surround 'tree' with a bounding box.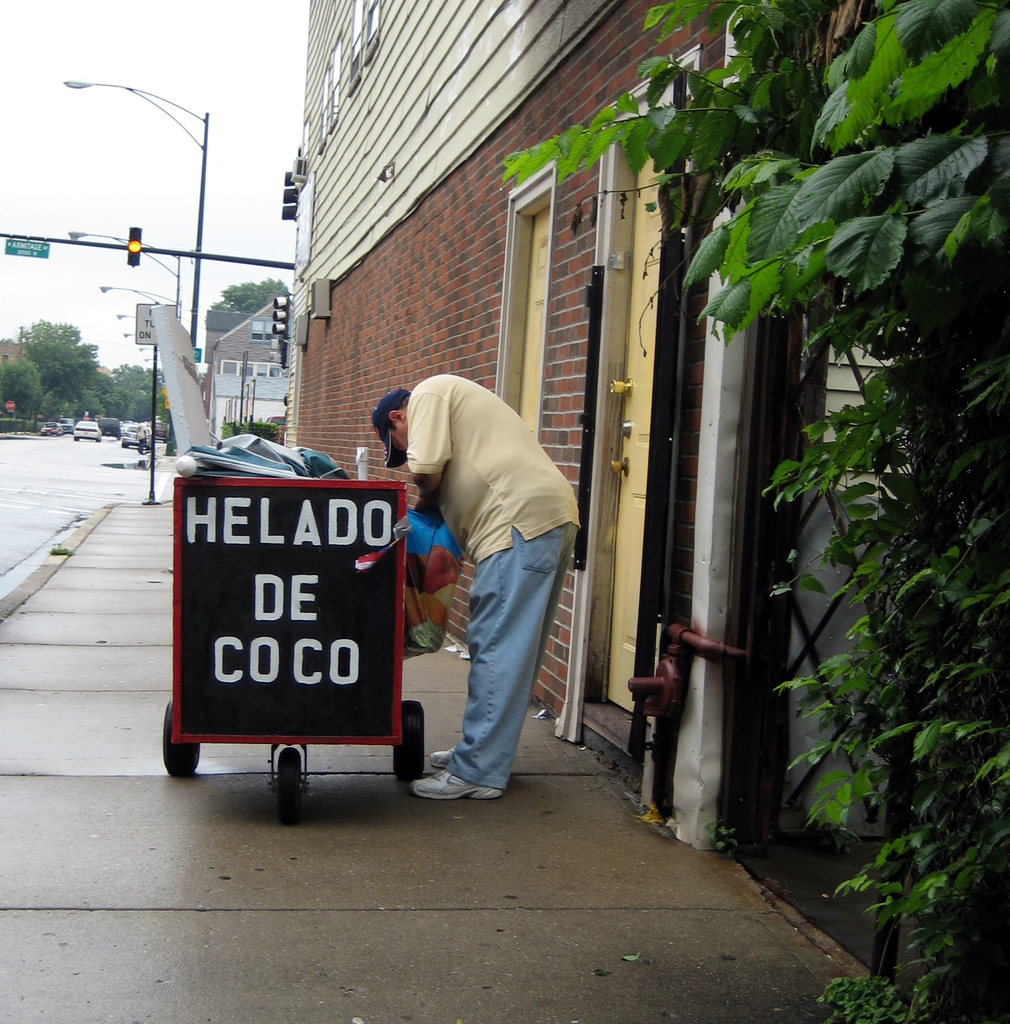
bbox=[205, 266, 293, 340].
